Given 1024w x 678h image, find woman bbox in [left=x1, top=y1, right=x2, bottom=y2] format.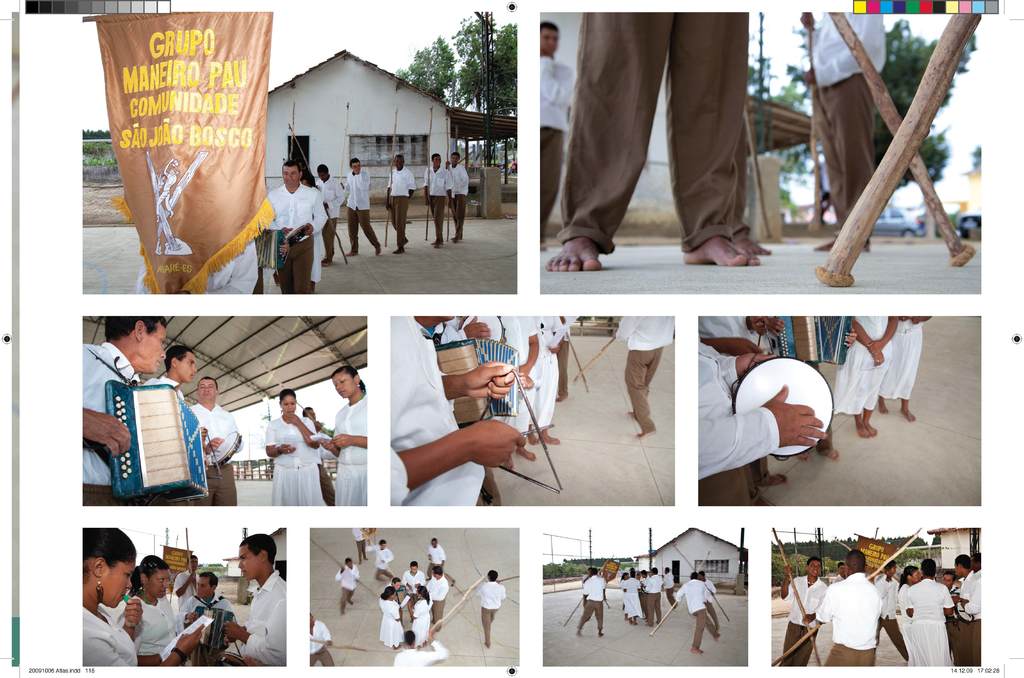
[left=121, top=554, right=205, bottom=665].
